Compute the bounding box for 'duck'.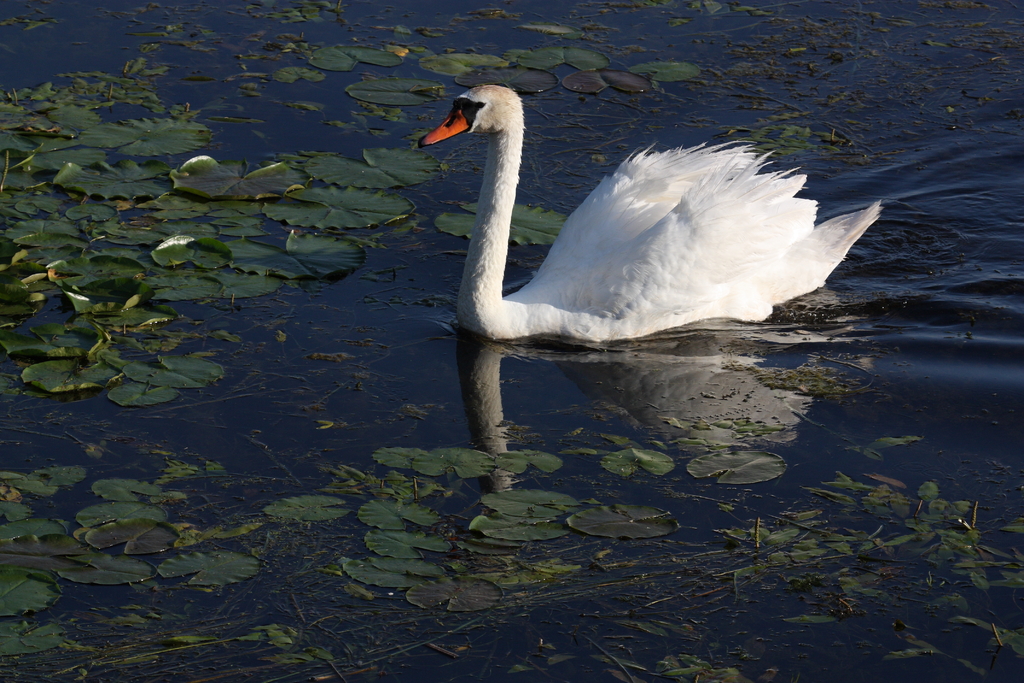
pyautogui.locateOnScreen(396, 111, 879, 379).
